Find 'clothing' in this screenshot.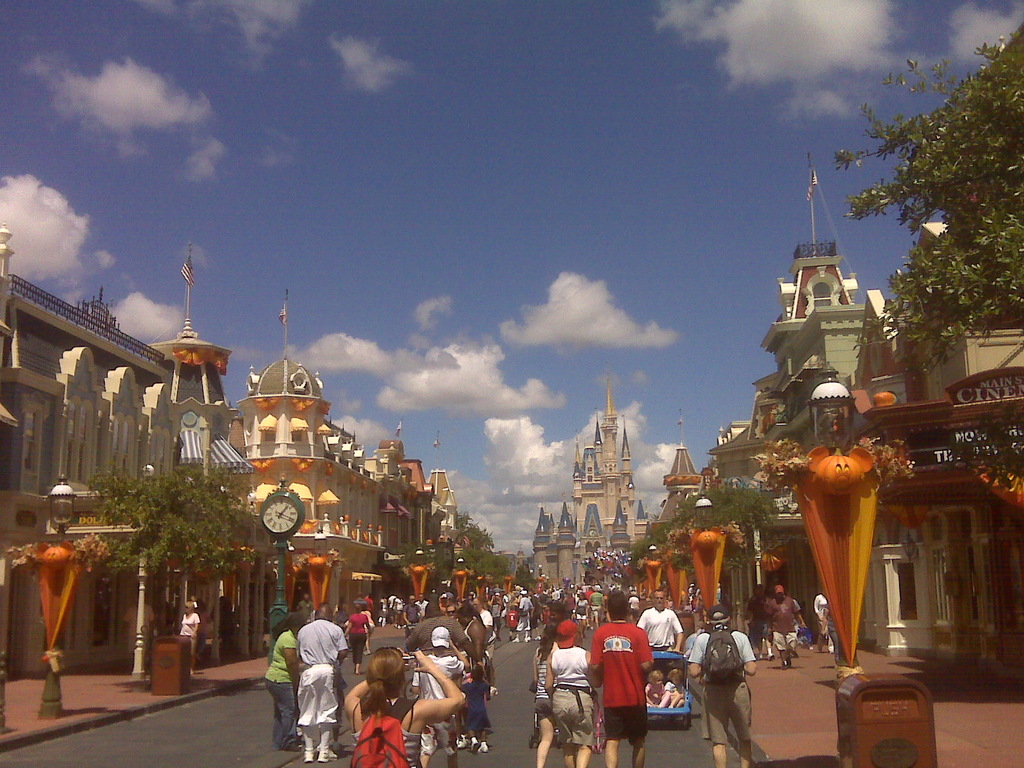
The bounding box for 'clothing' is BBox(591, 620, 664, 740).
